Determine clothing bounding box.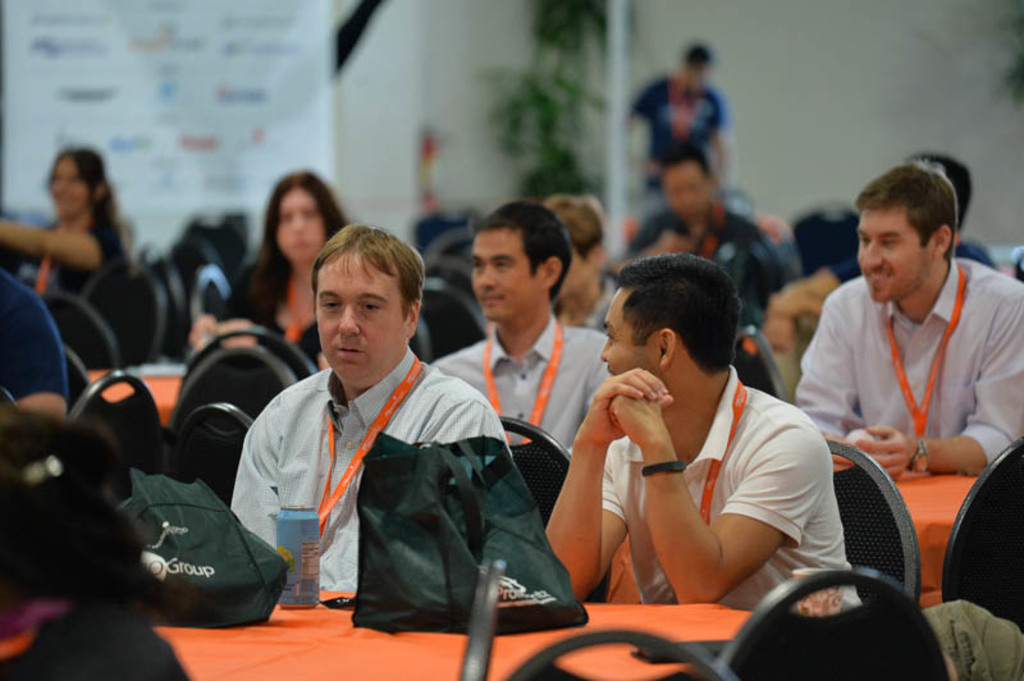
Determined: Rect(826, 238, 1005, 285).
